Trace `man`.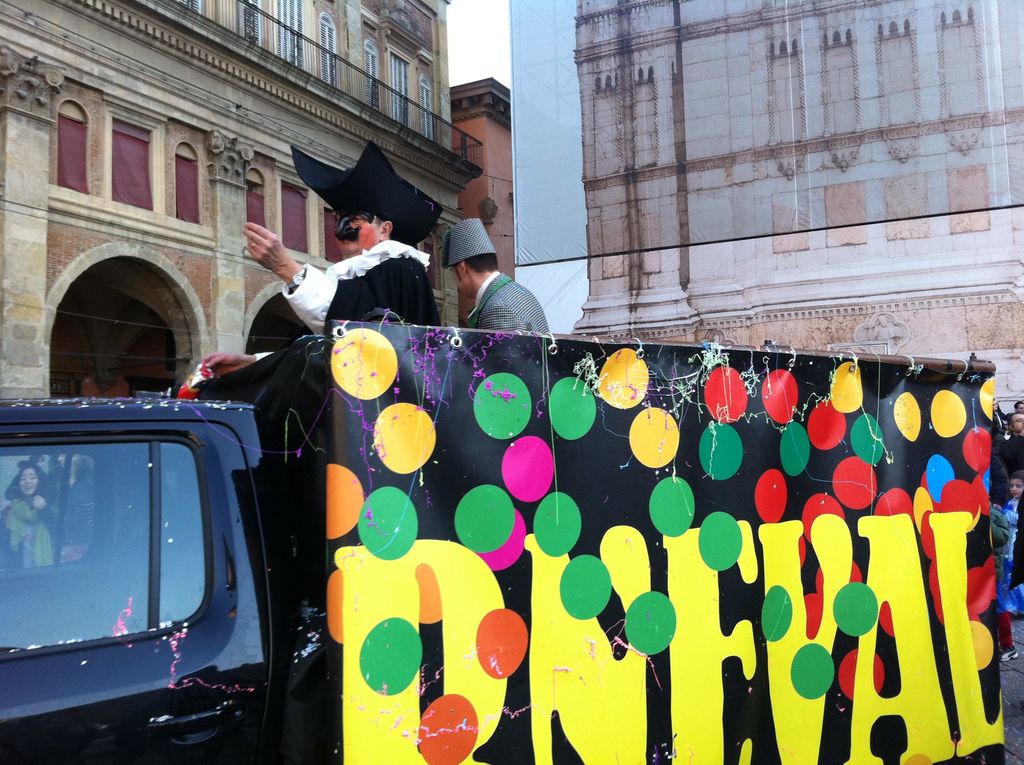
Traced to [202,140,442,378].
